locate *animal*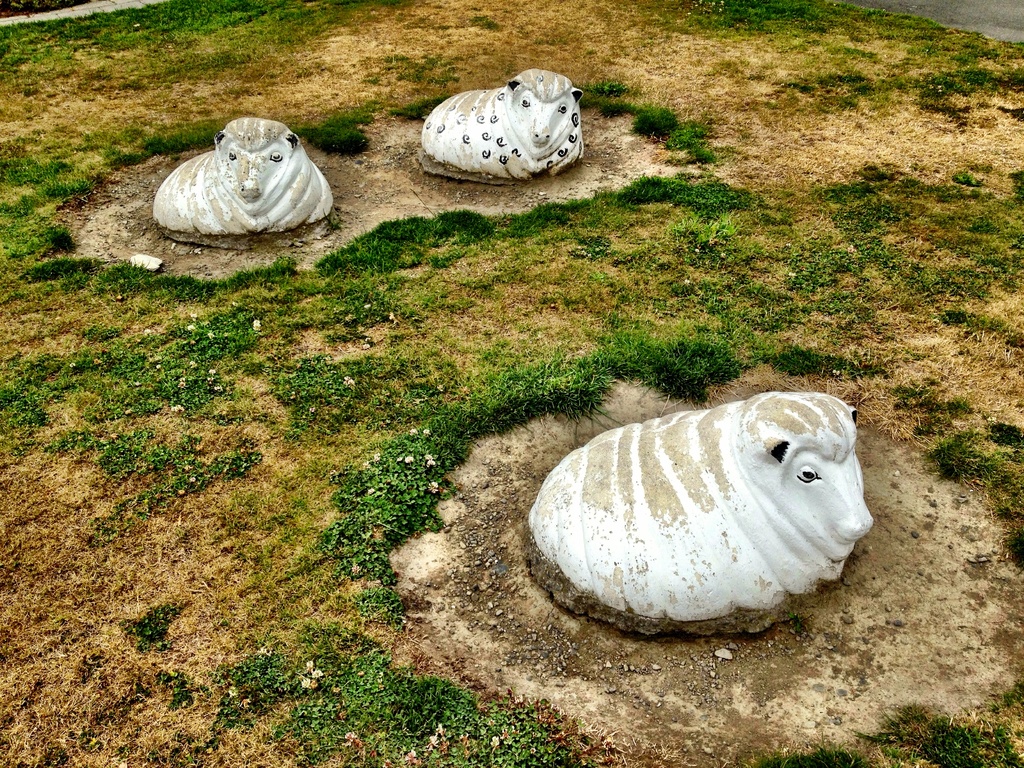
[left=416, top=67, right=588, bottom=184]
